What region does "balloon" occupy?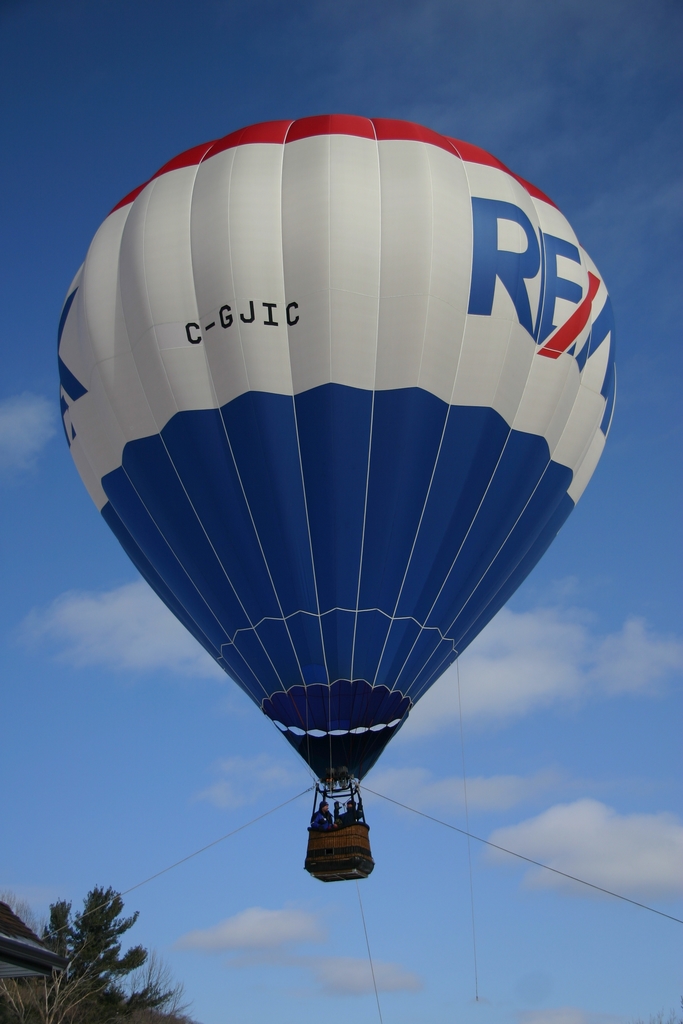
Rect(58, 118, 621, 793).
